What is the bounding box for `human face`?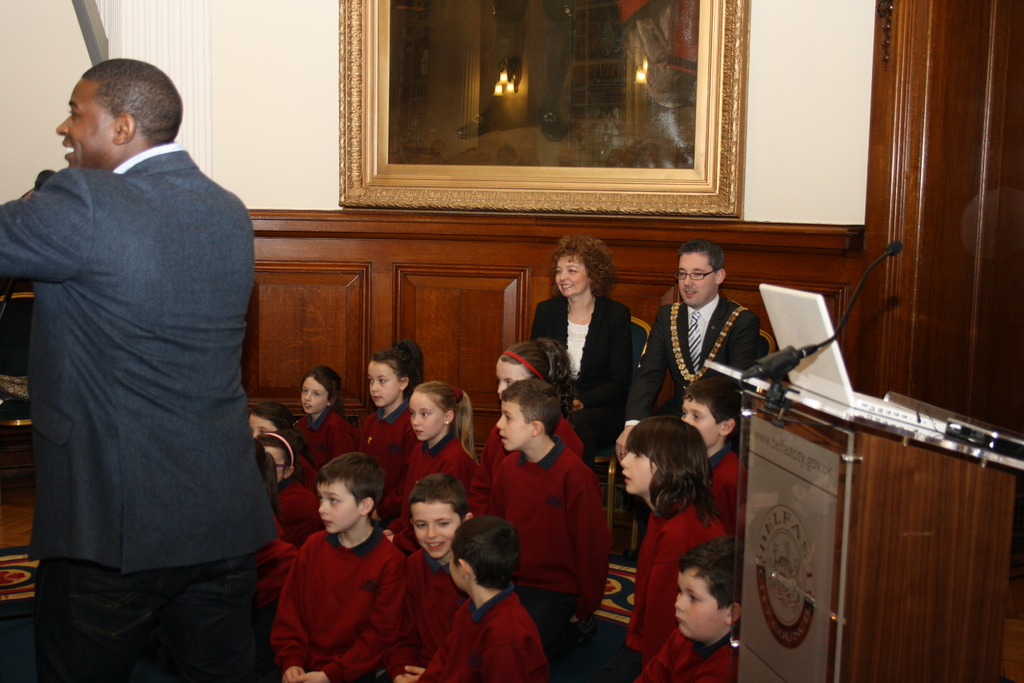
bbox=[265, 447, 286, 477].
